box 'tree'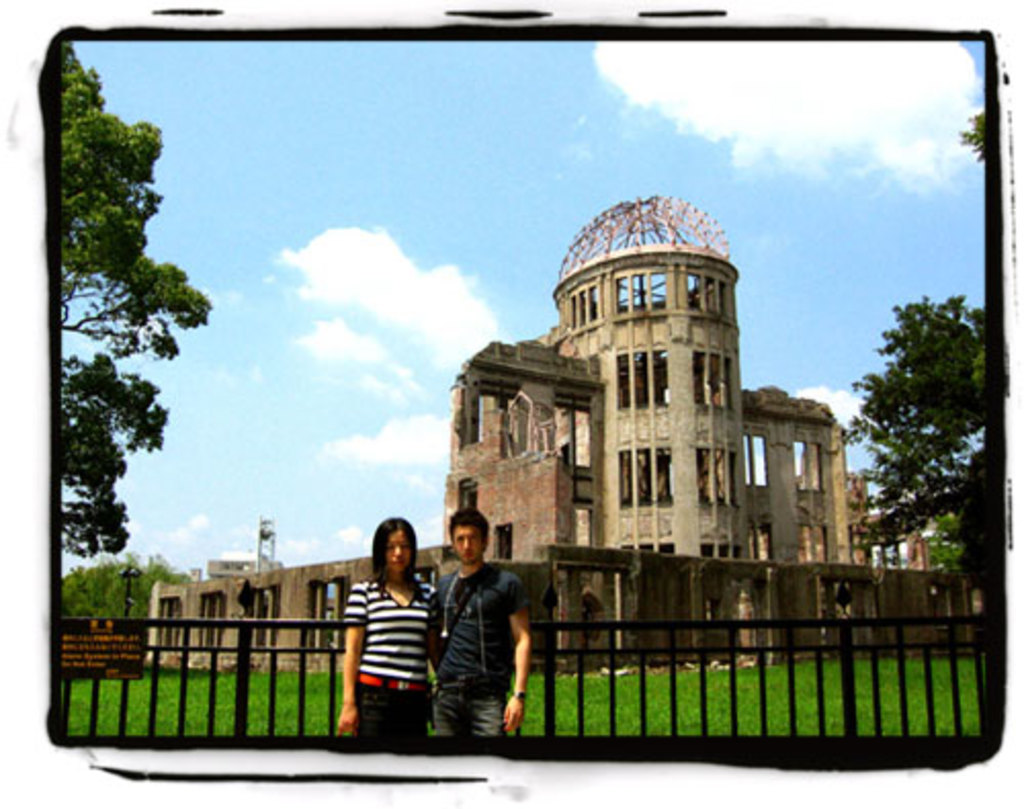
{"x1": 39, "y1": 45, "x2": 223, "y2": 555}
